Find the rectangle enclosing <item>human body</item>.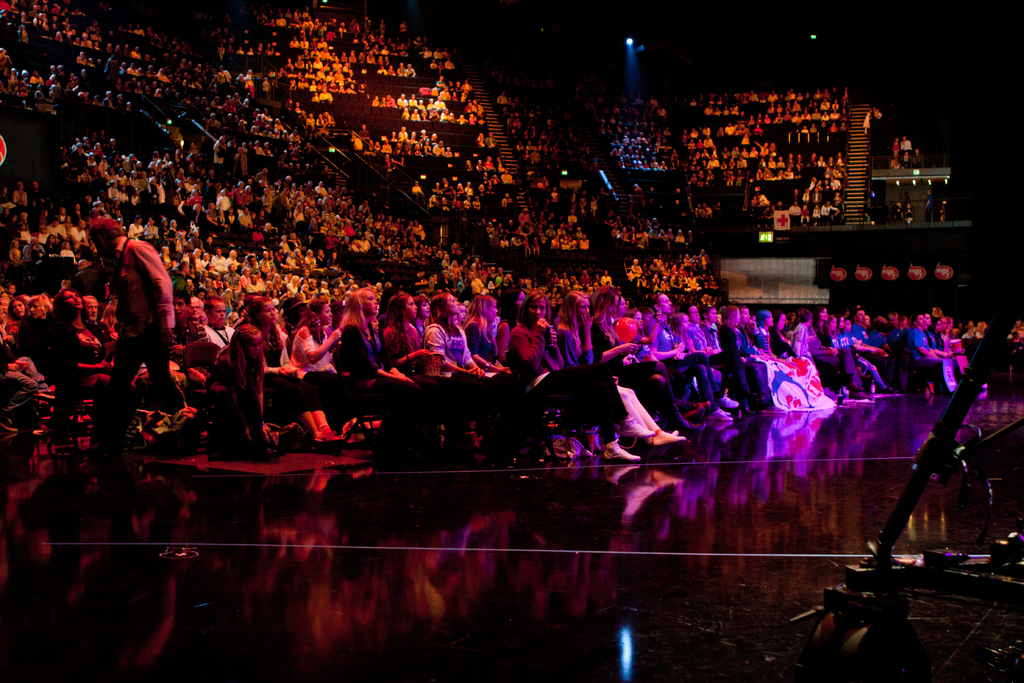
(646, 293, 689, 398).
